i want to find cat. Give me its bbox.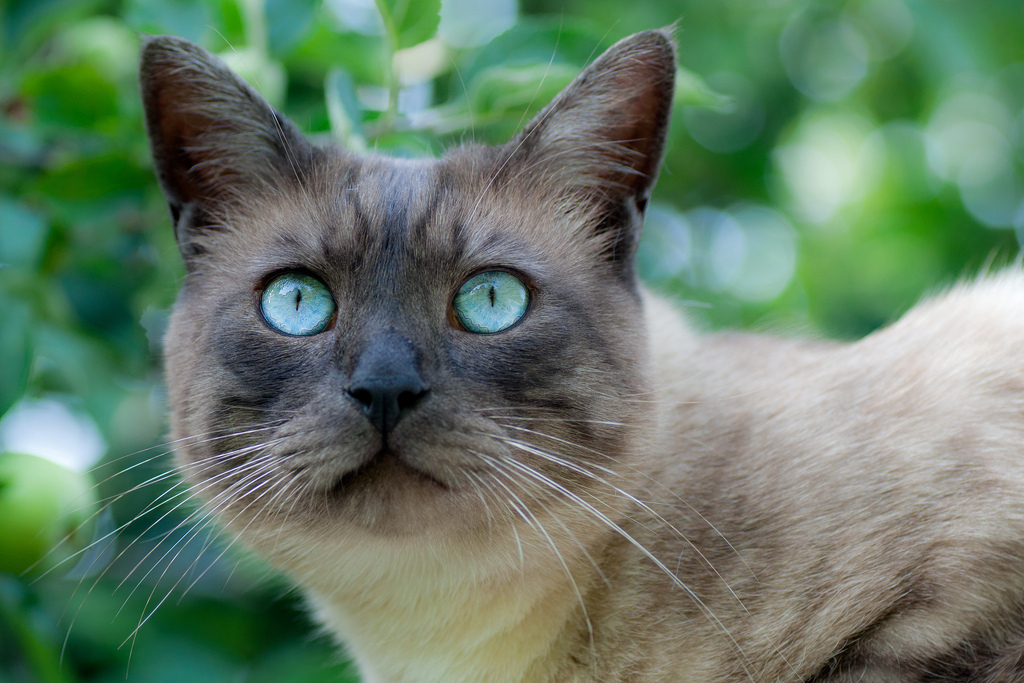
x1=17 y1=0 x2=1023 y2=681.
